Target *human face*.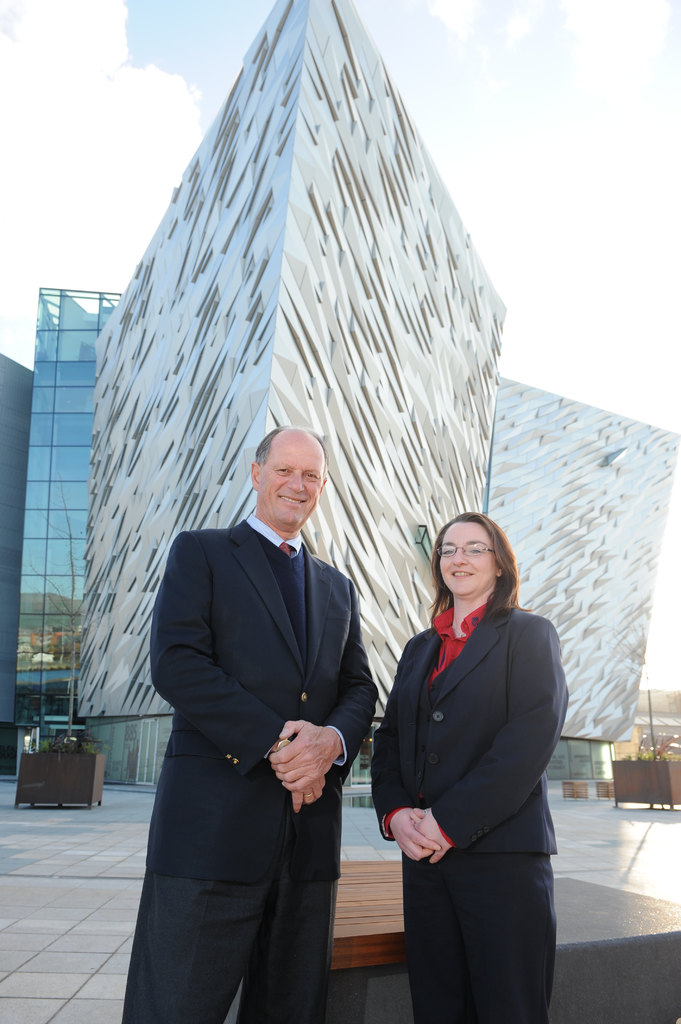
Target region: select_region(437, 517, 493, 599).
